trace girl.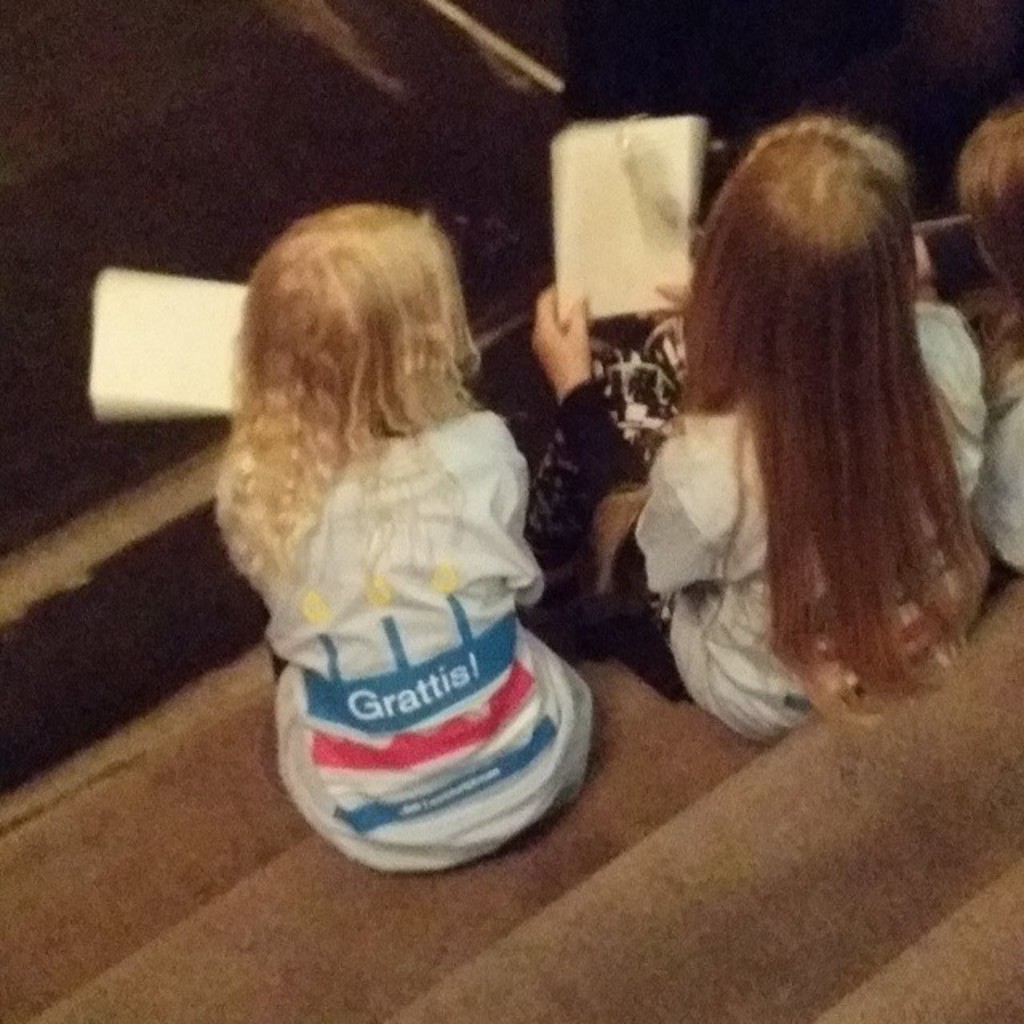
Traced to <box>202,194,613,875</box>.
